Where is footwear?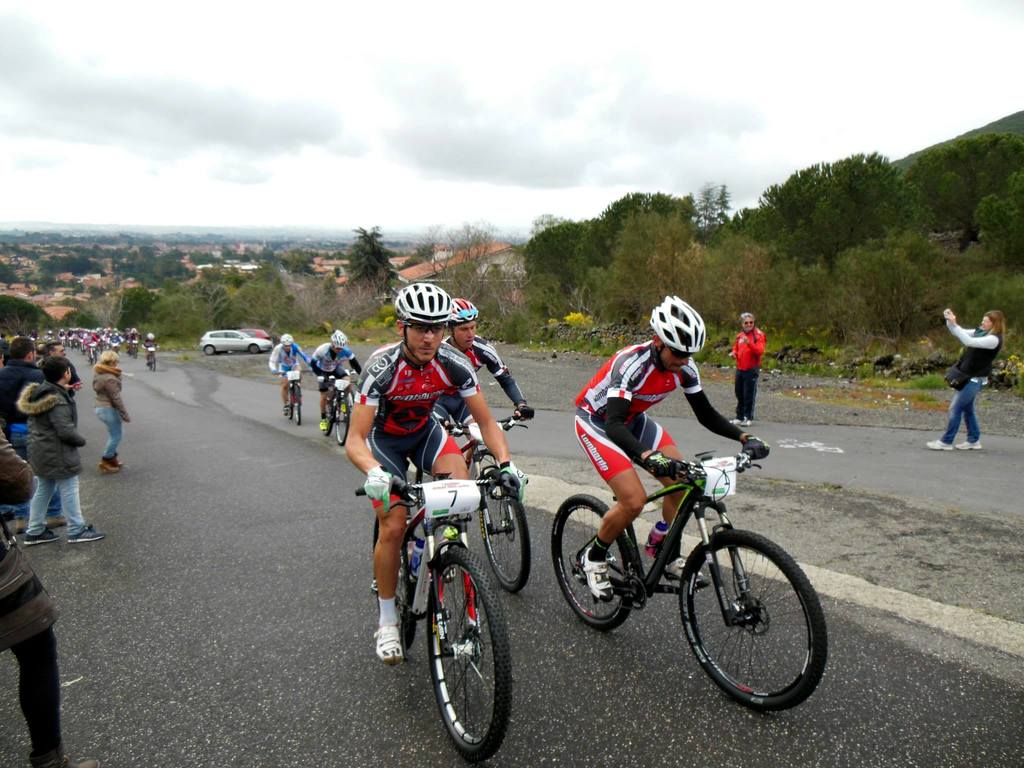
[left=746, top=408, right=754, bottom=428].
